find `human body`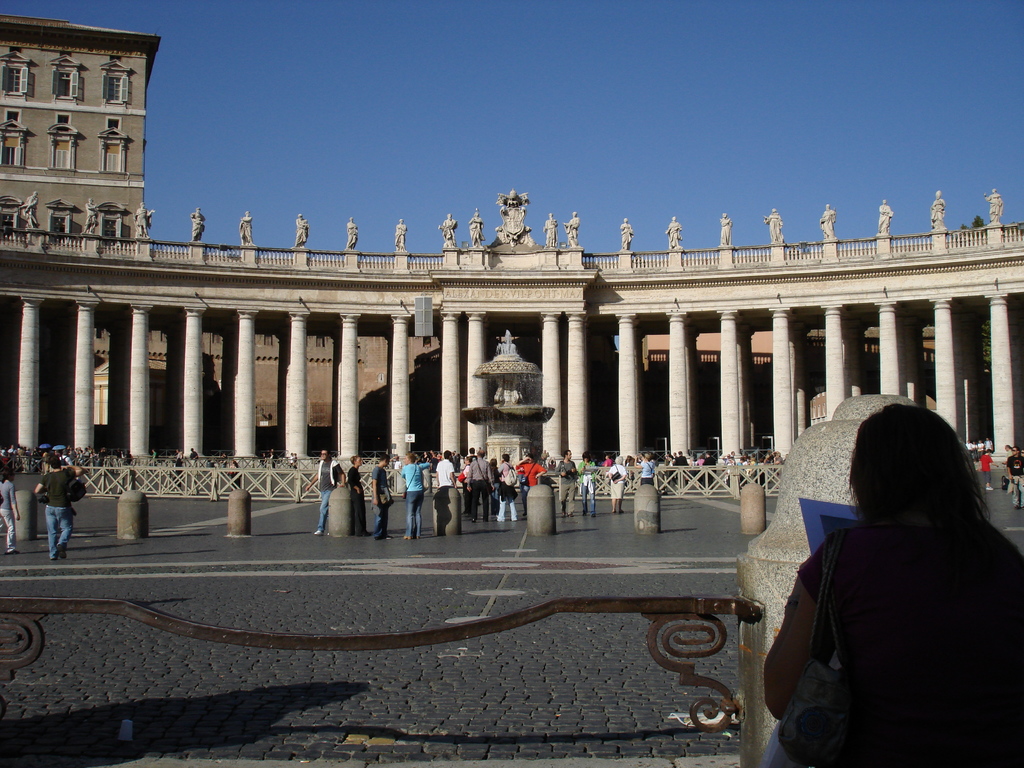
606,458,622,513
